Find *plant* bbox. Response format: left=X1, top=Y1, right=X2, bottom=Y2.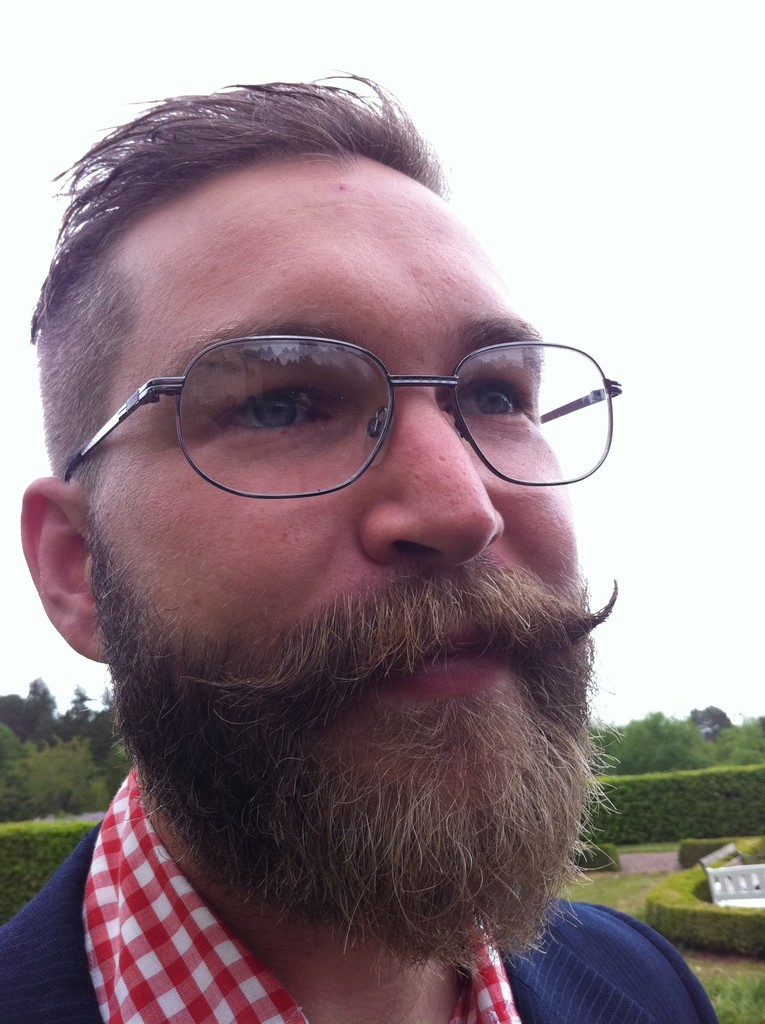
left=0, top=820, right=104, bottom=925.
